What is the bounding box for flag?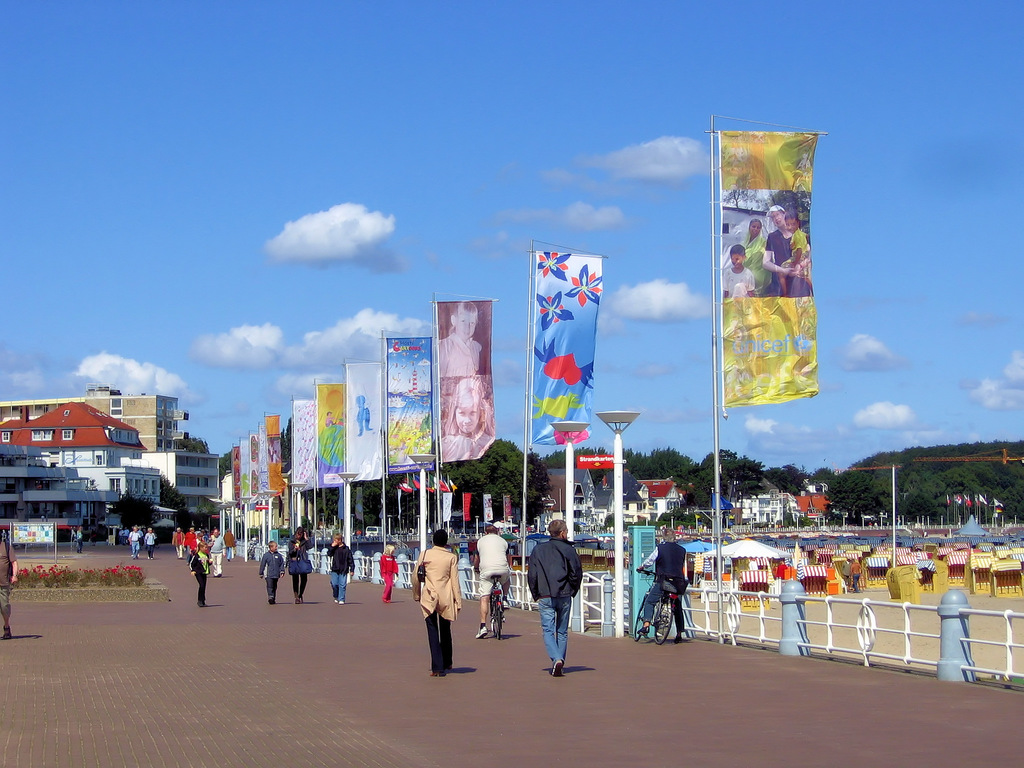
{"x1": 704, "y1": 144, "x2": 828, "y2": 413}.
